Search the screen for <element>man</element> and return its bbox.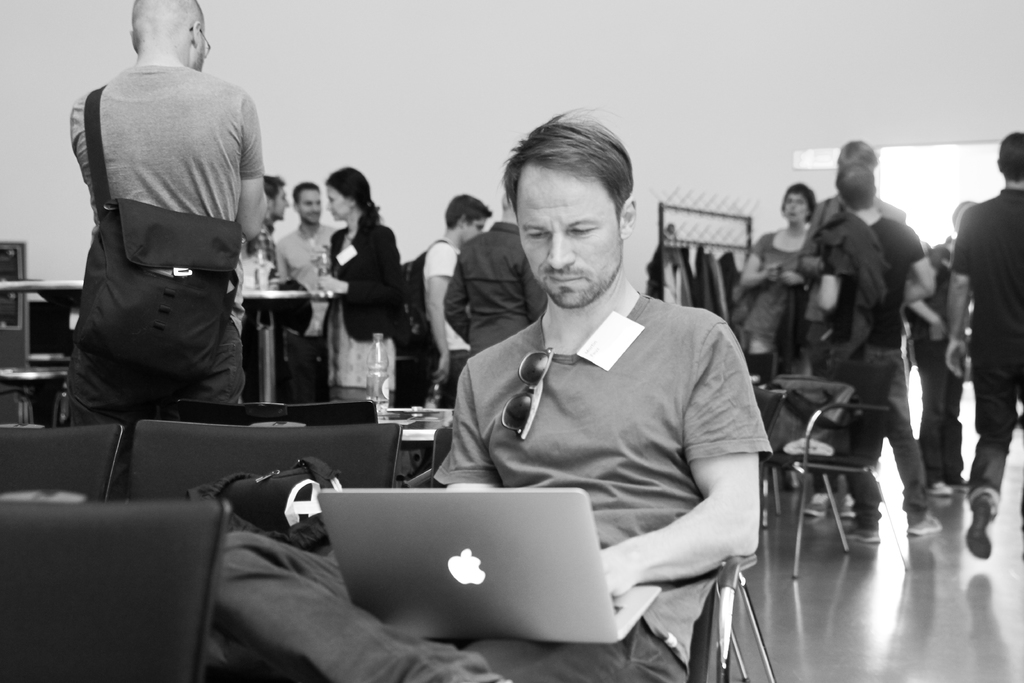
Found: [65,0,272,498].
